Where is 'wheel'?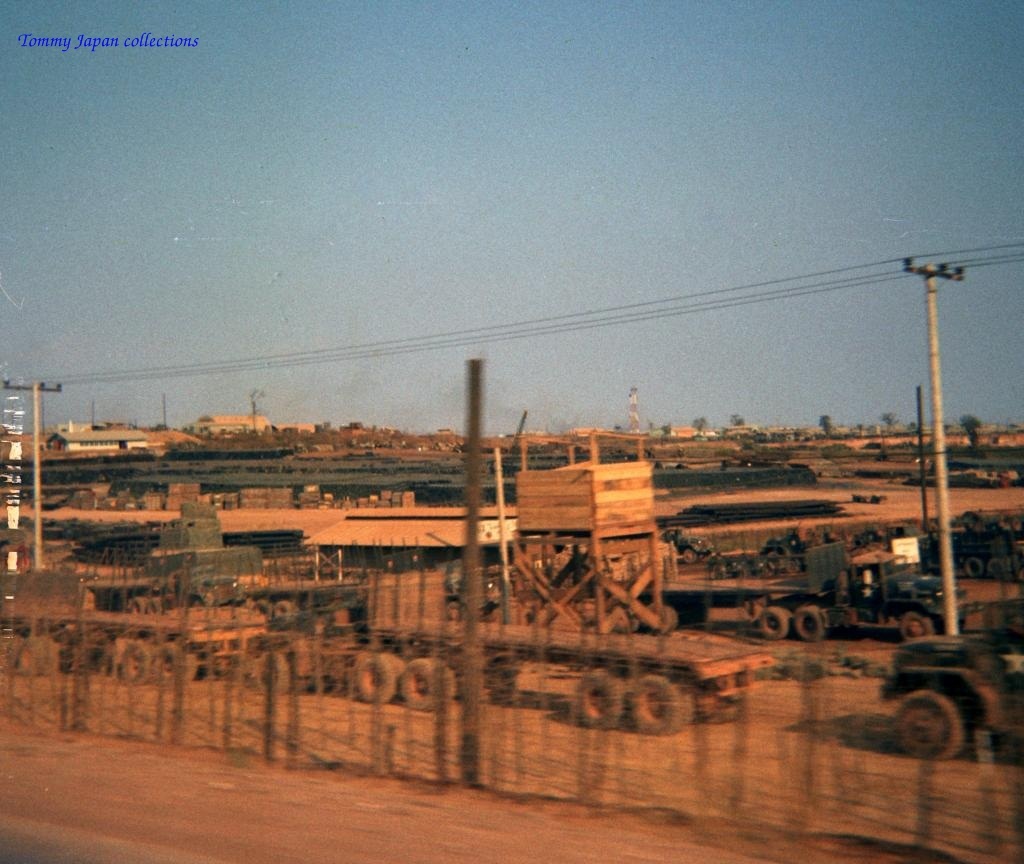
{"left": 891, "top": 690, "right": 959, "bottom": 757}.
